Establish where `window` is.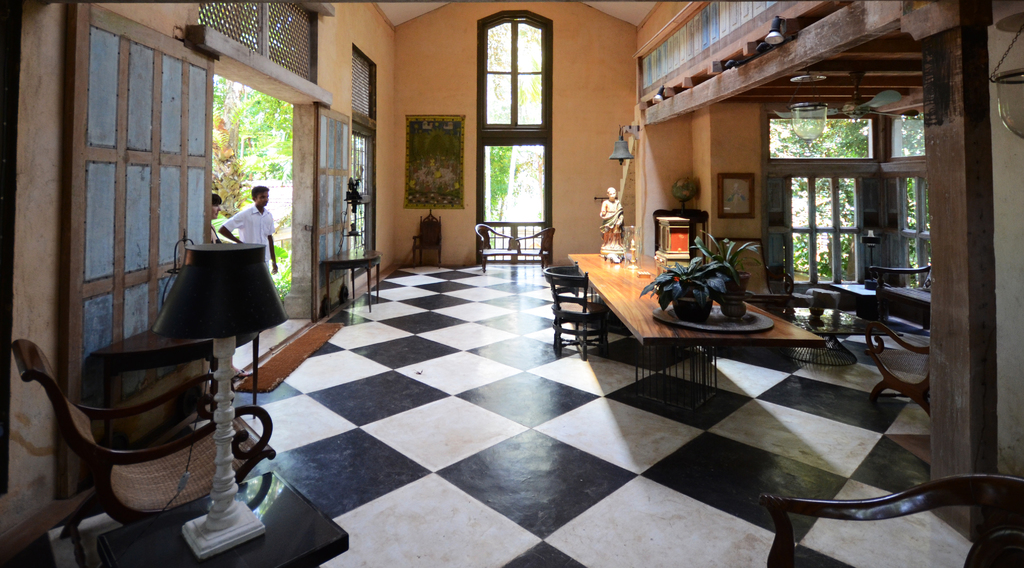
Established at l=764, t=113, r=881, b=161.
